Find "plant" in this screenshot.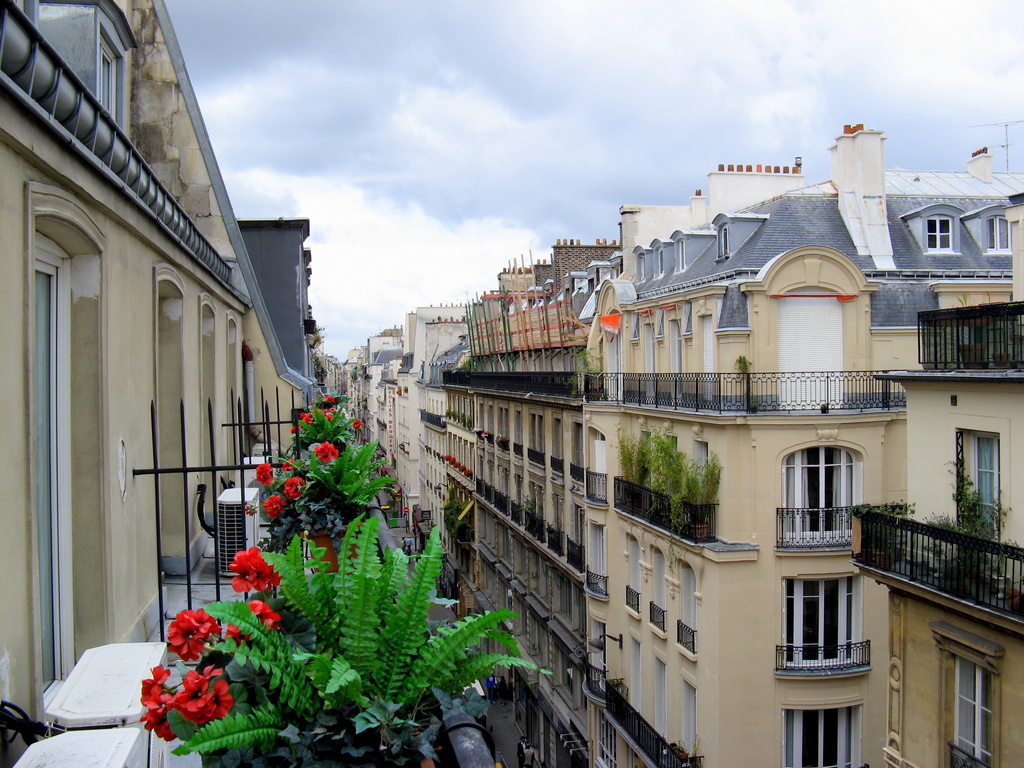
The bounding box for "plant" is left=700, top=452, right=729, bottom=511.
